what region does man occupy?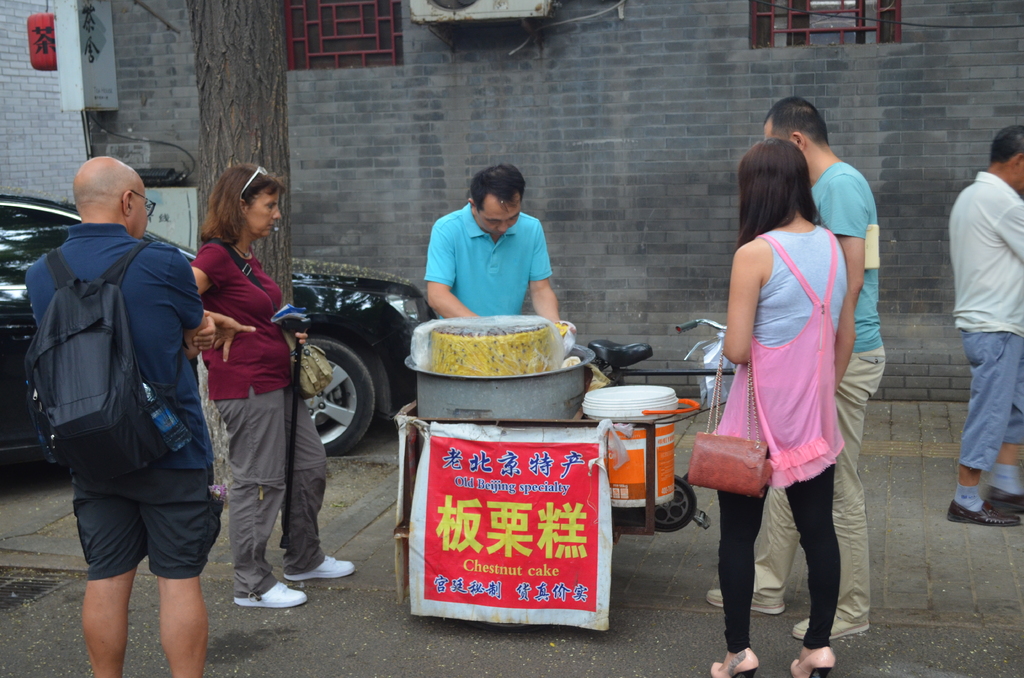
pyautogui.locateOnScreen(945, 126, 1023, 531).
